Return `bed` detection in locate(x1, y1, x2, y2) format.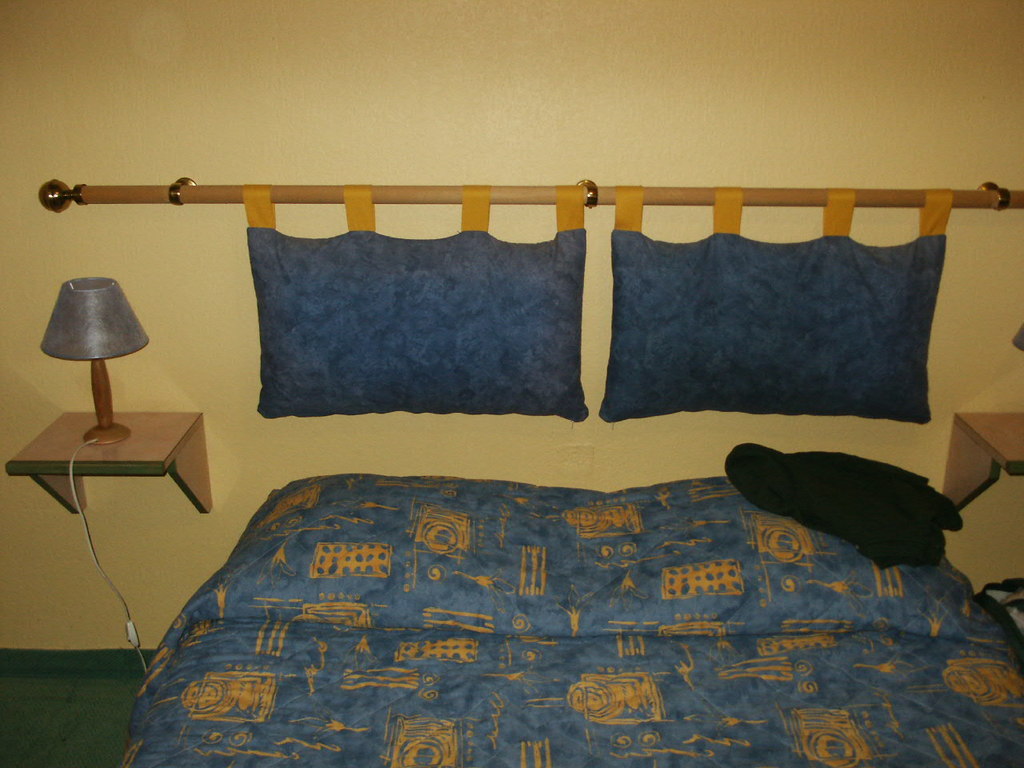
locate(102, 482, 1023, 764).
